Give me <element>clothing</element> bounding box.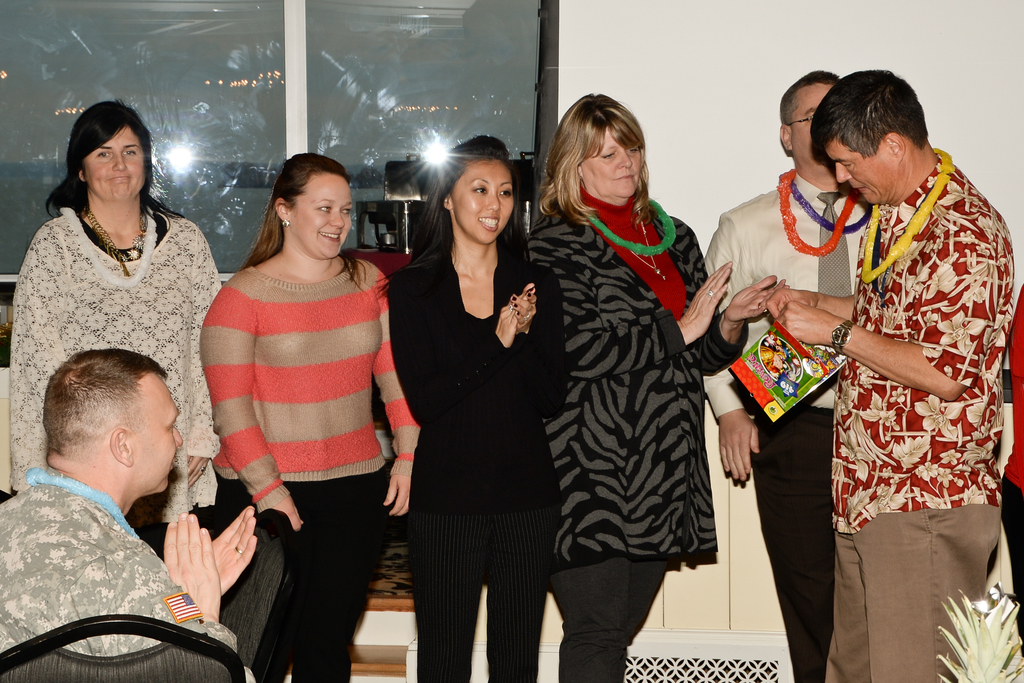
<bbox>0, 468, 263, 682</bbox>.
